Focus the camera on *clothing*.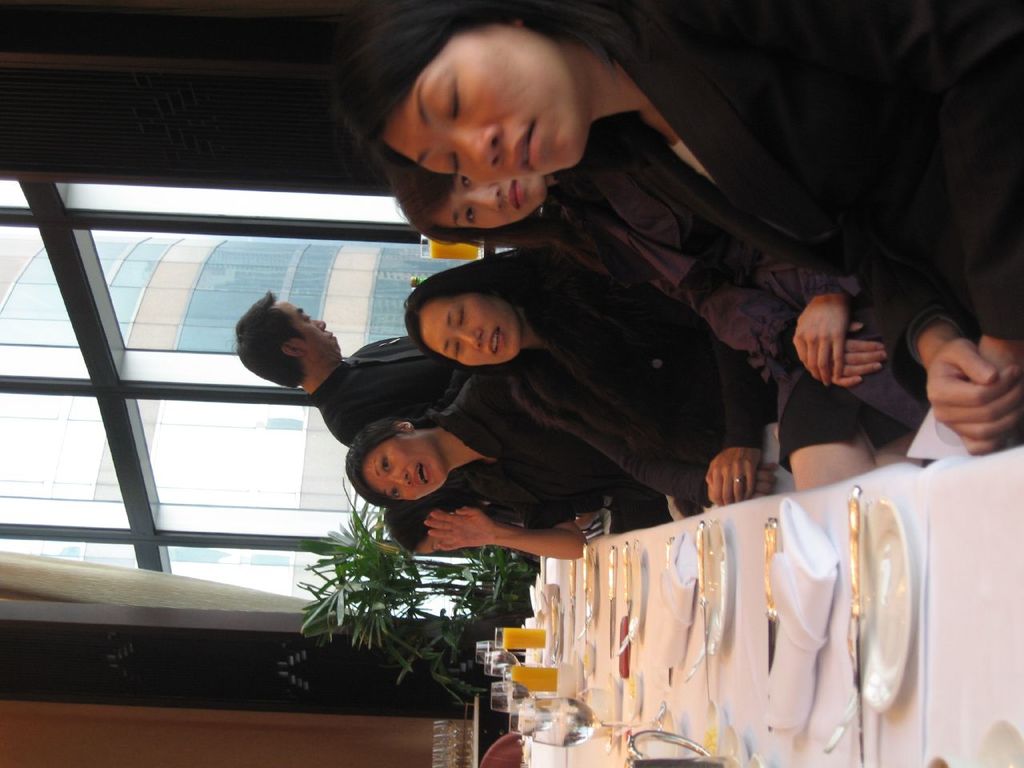
Focus region: x1=581, y1=2, x2=1023, y2=410.
